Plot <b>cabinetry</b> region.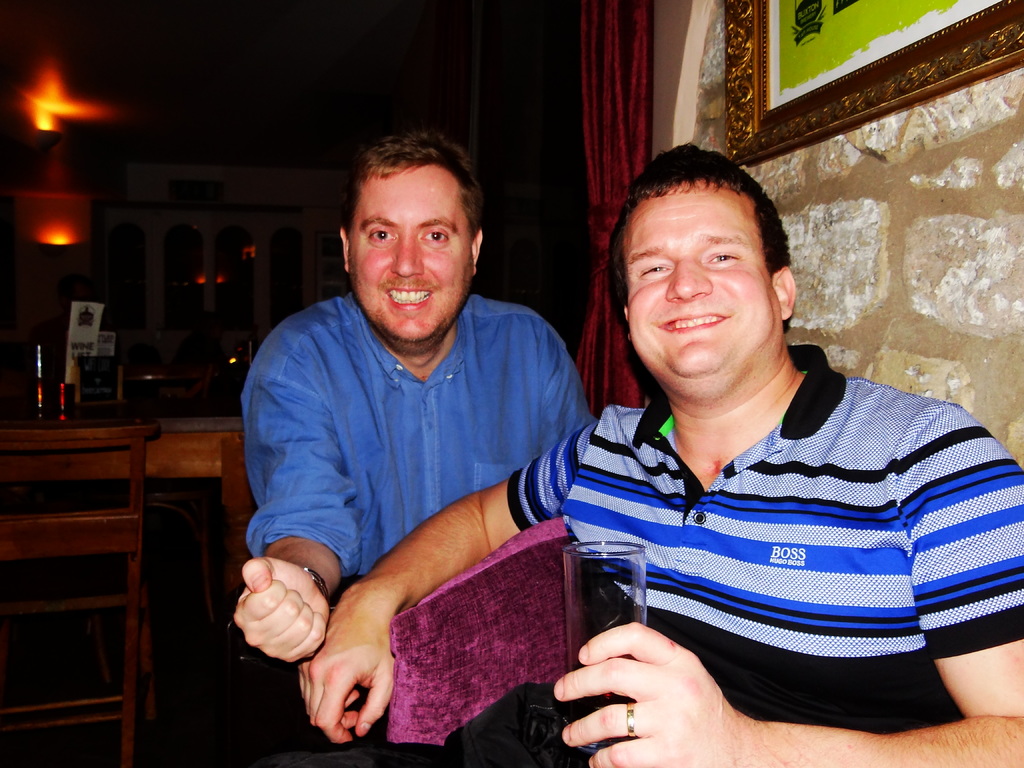
Plotted at crop(0, 397, 267, 767).
